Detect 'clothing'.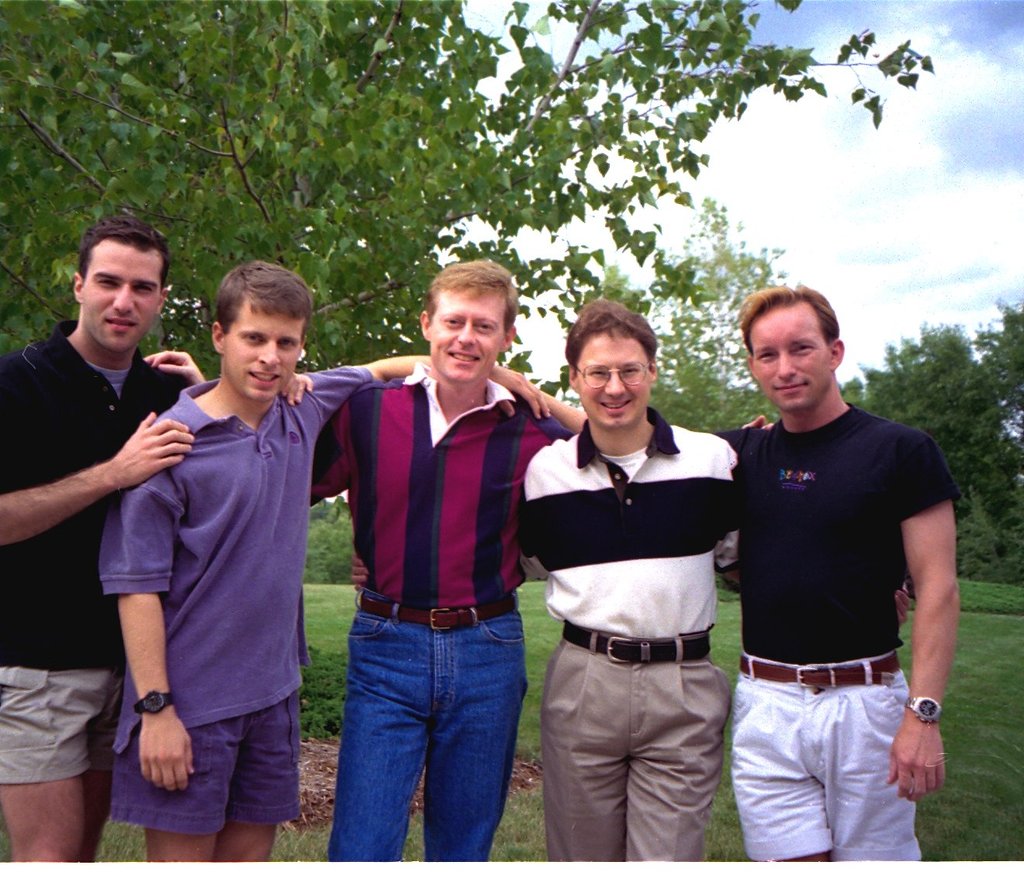
Detected at 718,399,956,871.
